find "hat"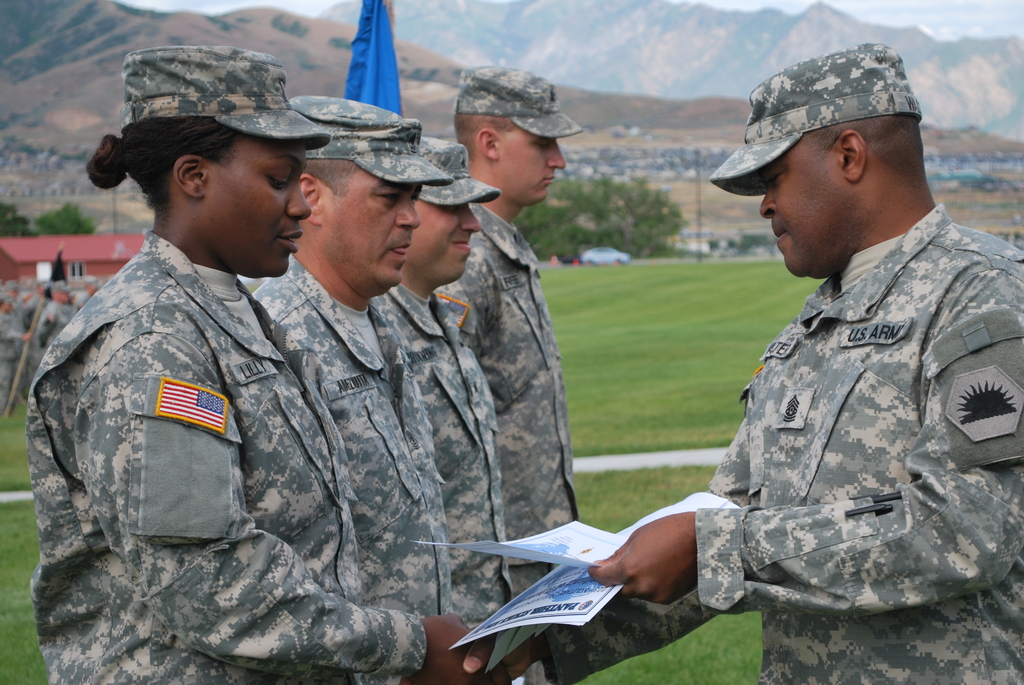
709 46 927 198
